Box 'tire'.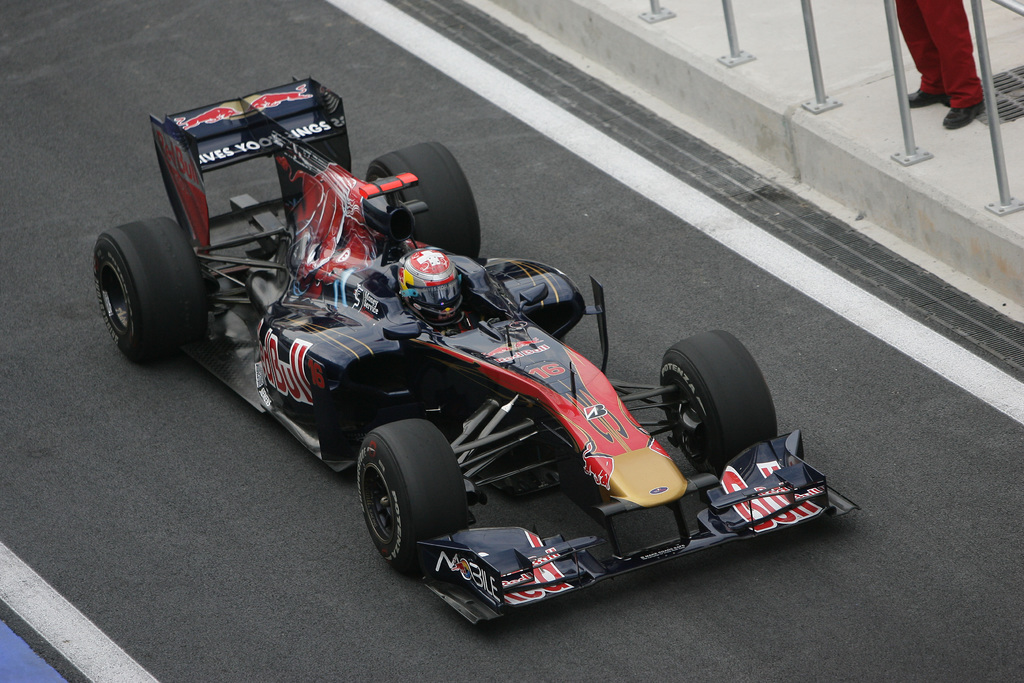
{"x1": 659, "y1": 329, "x2": 778, "y2": 478}.
